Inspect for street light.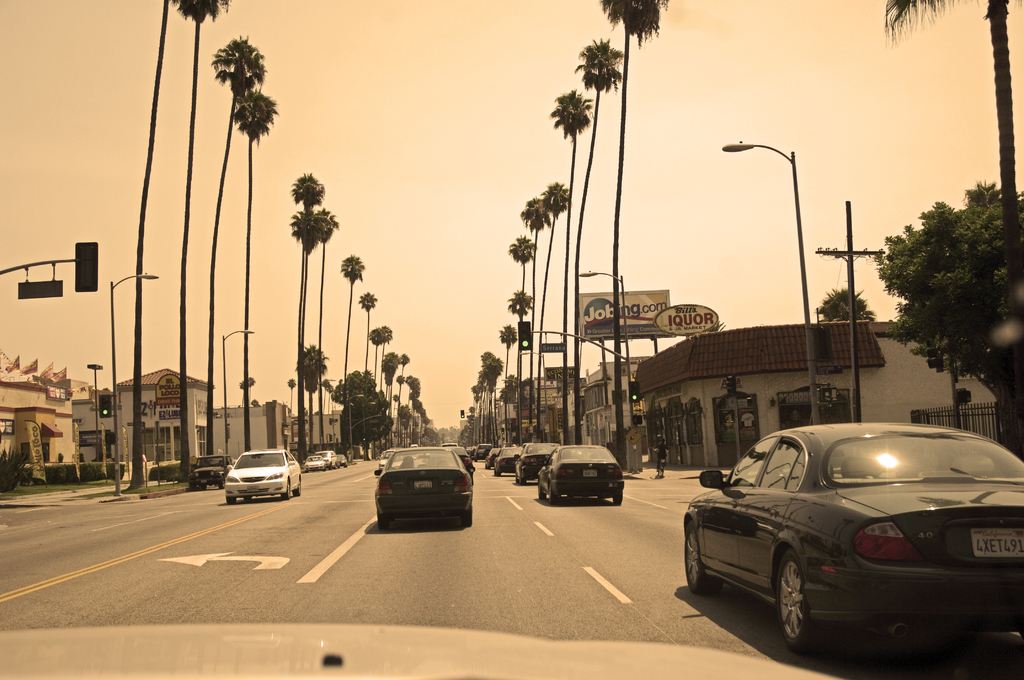
Inspection: (left=88, top=362, right=102, bottom=460).
